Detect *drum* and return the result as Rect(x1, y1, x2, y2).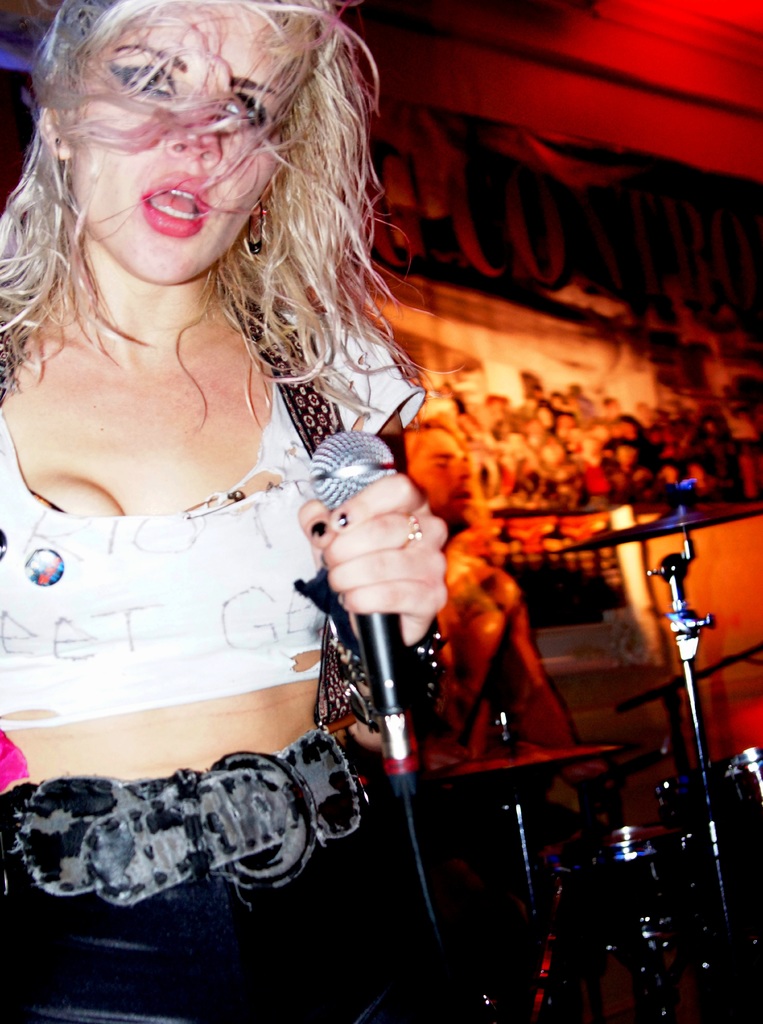
Rect(561, 812, 682, 954).
